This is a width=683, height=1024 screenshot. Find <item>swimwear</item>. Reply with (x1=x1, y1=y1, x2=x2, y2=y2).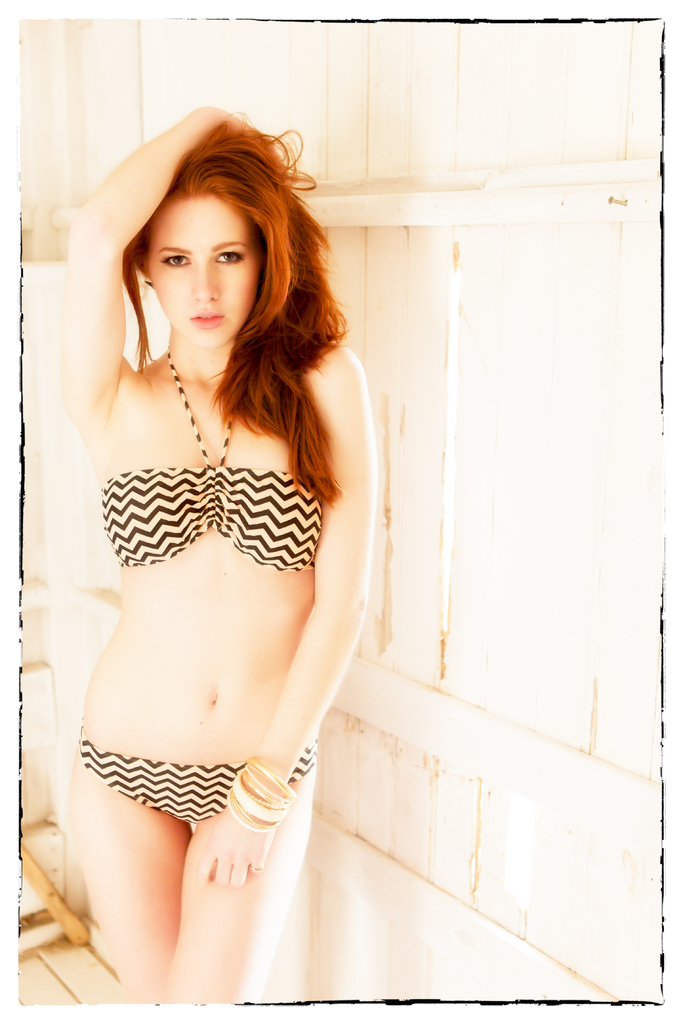
(x1=102, y1=354, x2=320, y2=573).
